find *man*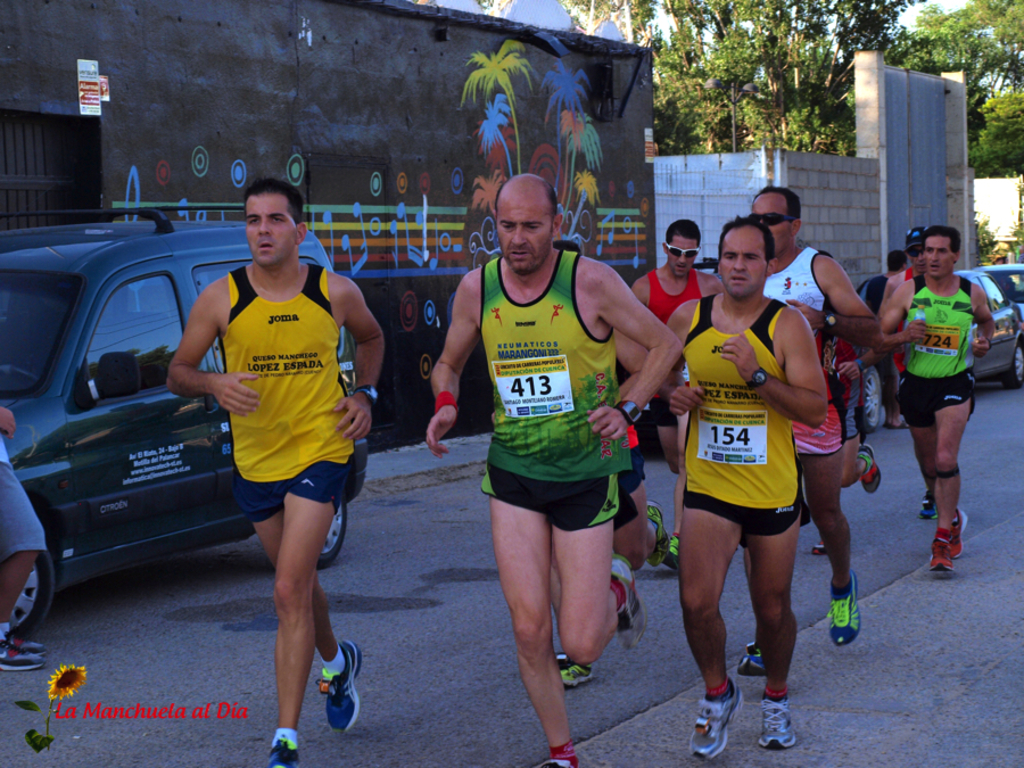
detection(878, 220, 997, 577)
